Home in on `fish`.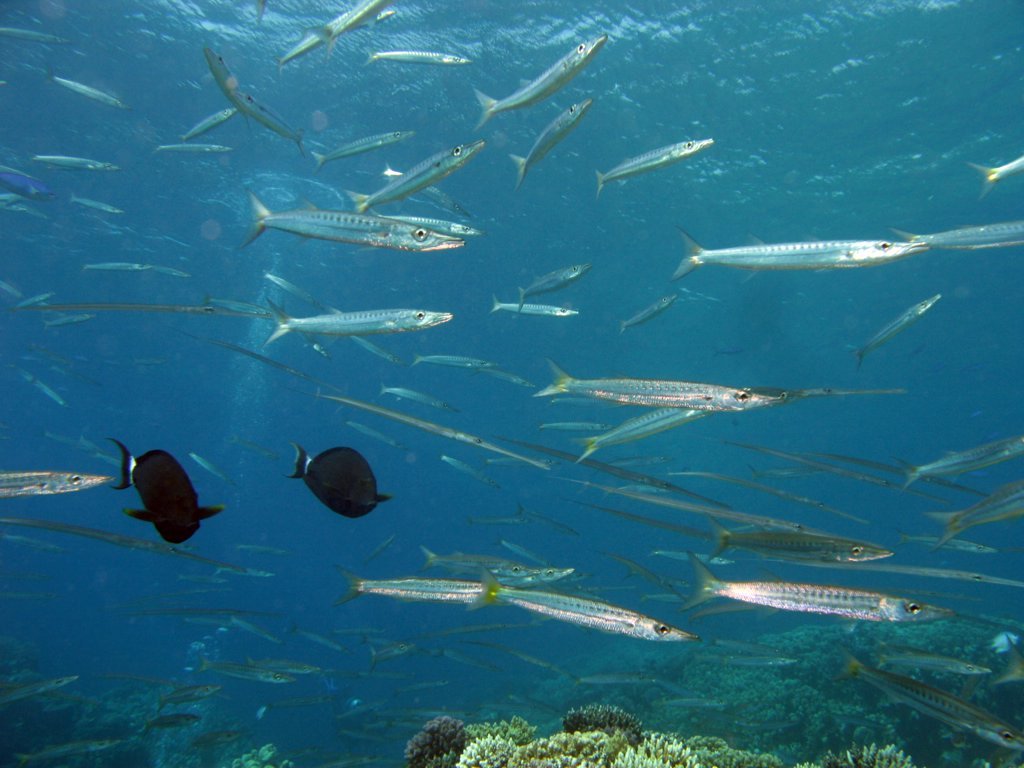
Homed in at rect(380, 205, 481, 235).
